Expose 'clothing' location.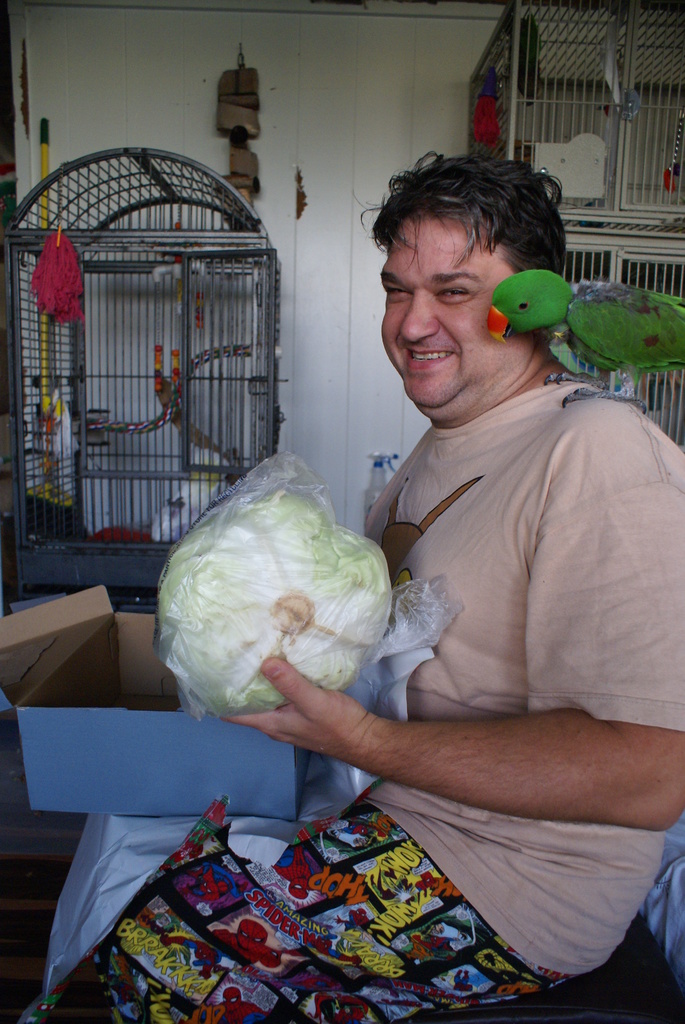
Exposed at <box>33,377,684,1023</box>.
